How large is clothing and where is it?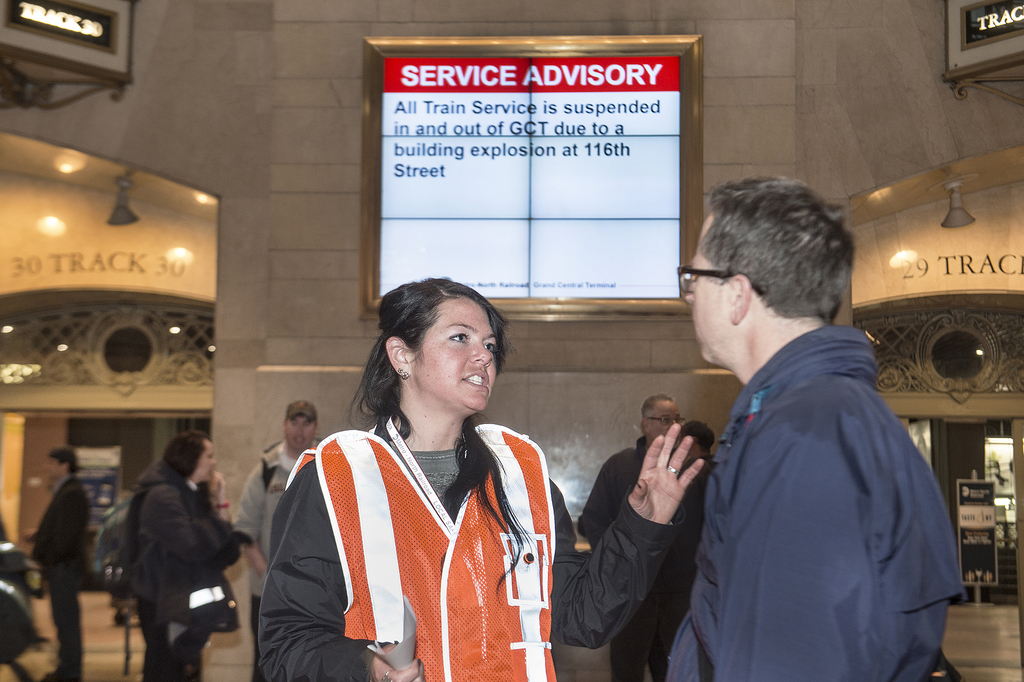
Bounding box: (left=685, top=453, right=713, bottom=489).
